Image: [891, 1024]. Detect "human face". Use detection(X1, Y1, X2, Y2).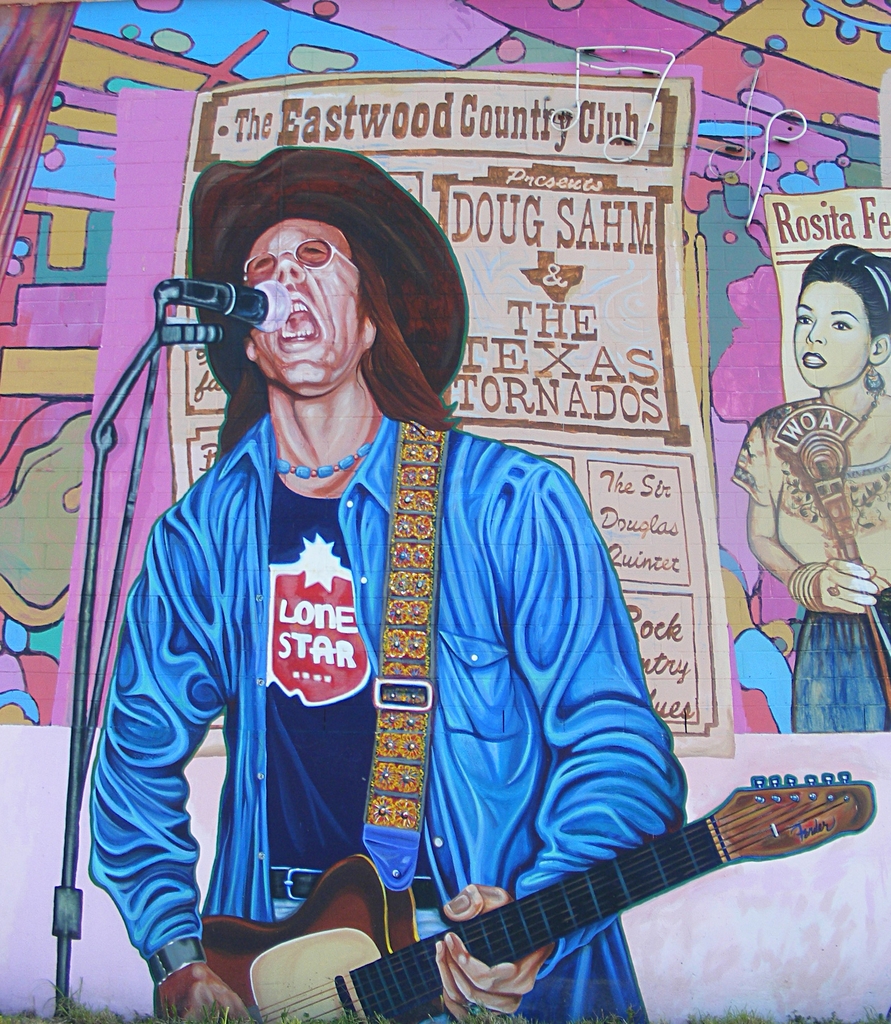
detection(789, 284, 871, 390).
